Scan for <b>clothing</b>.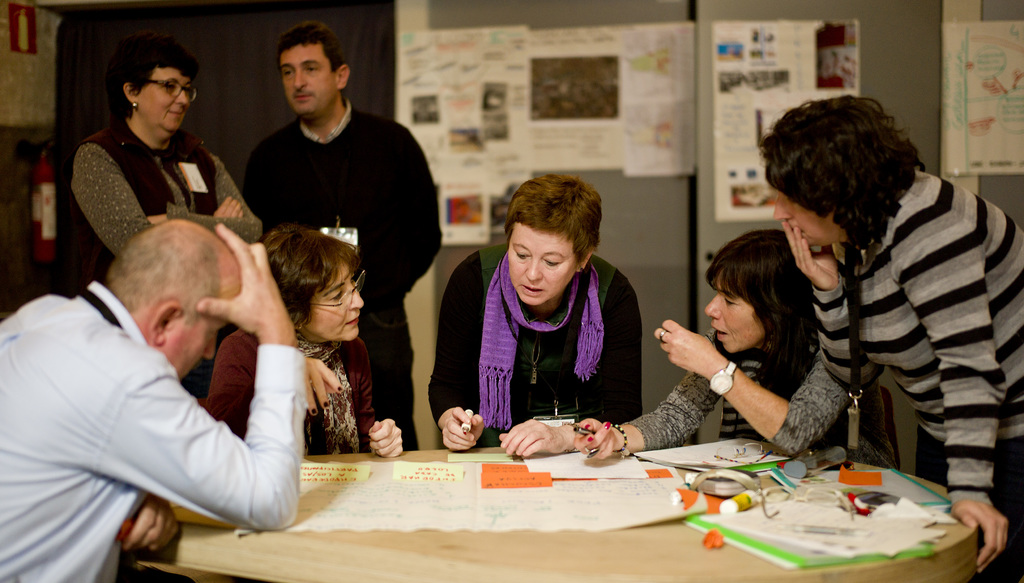
Scan result: {"left": 198, "top": 334, "right": 381, "bottom": 447}.
